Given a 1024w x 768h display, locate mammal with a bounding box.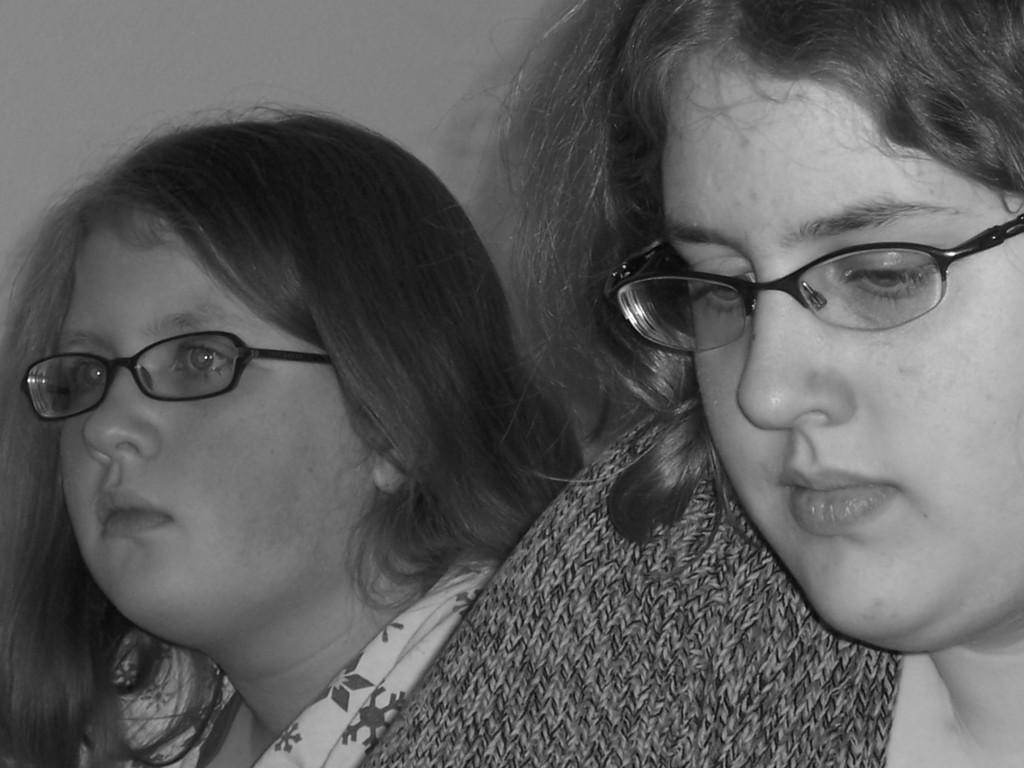
Located: x1=0 y1=108 x2=589 y2=767.
